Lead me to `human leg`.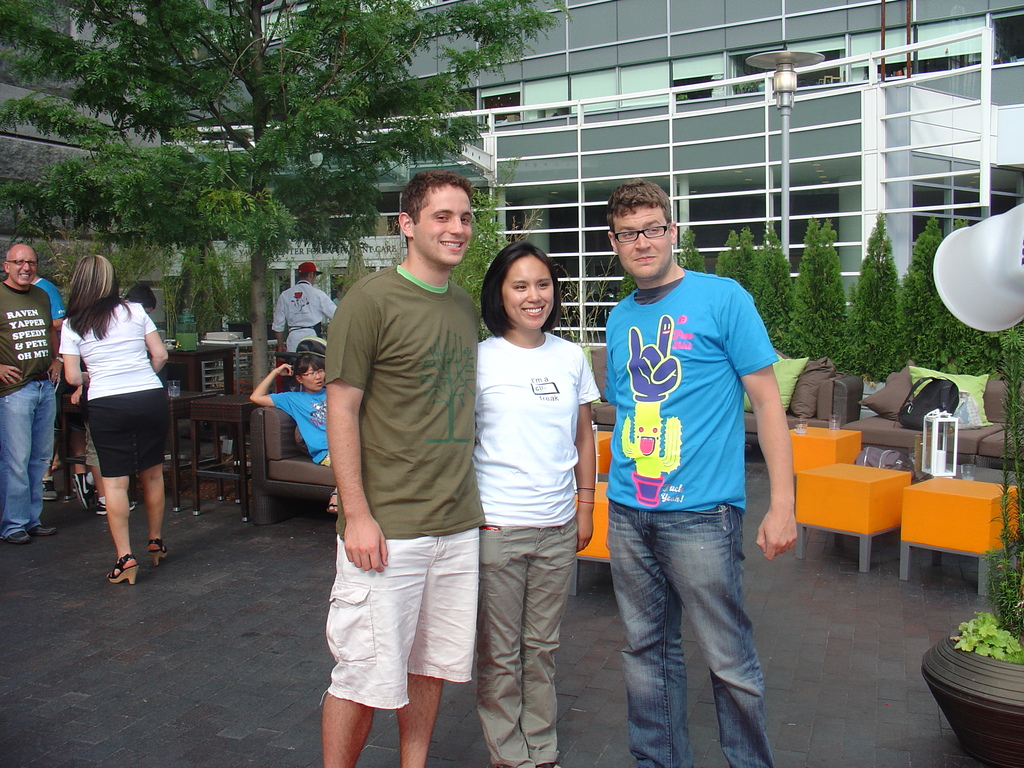
Lead to select_region(31, 371, 52, 531).
